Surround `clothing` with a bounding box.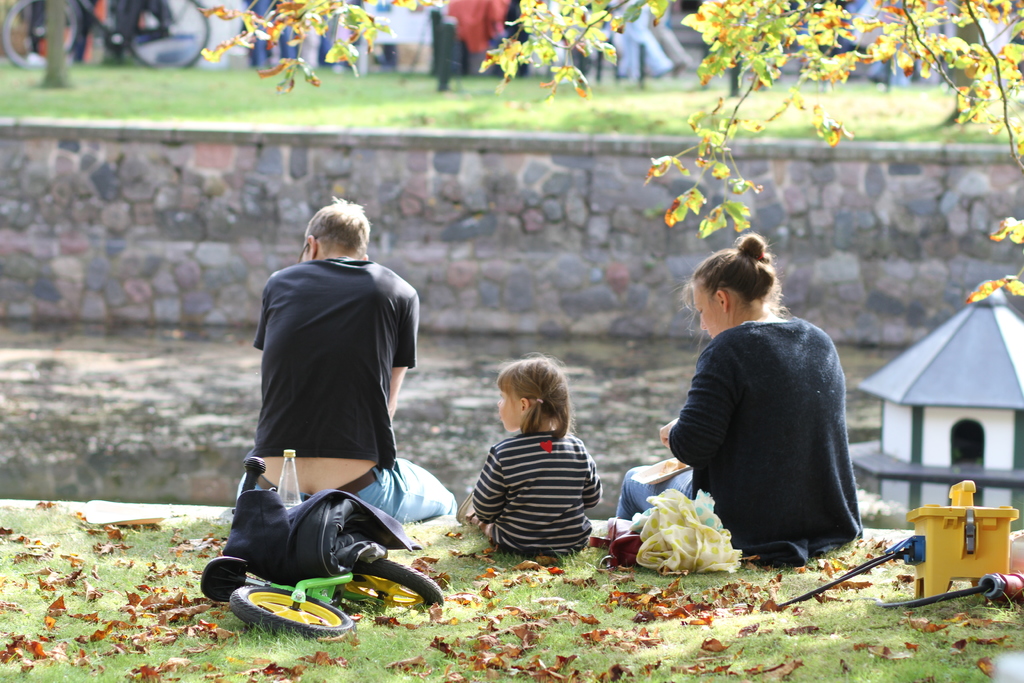
detection(459, 423, 610, 557).
